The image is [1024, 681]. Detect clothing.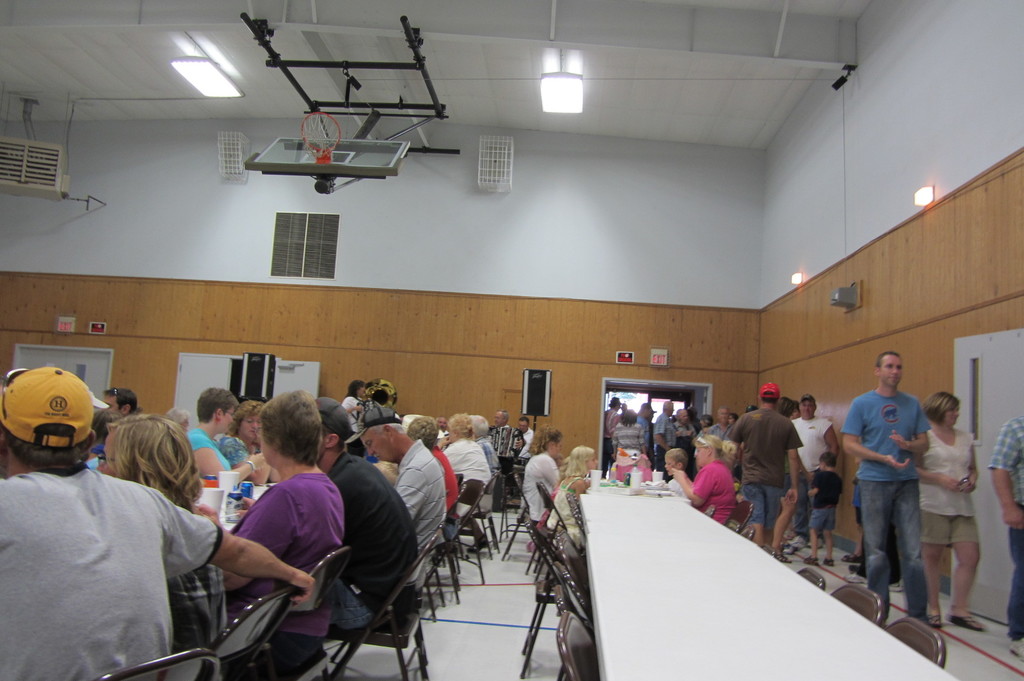
Detection: Rect(483, 438, 499, 476).
